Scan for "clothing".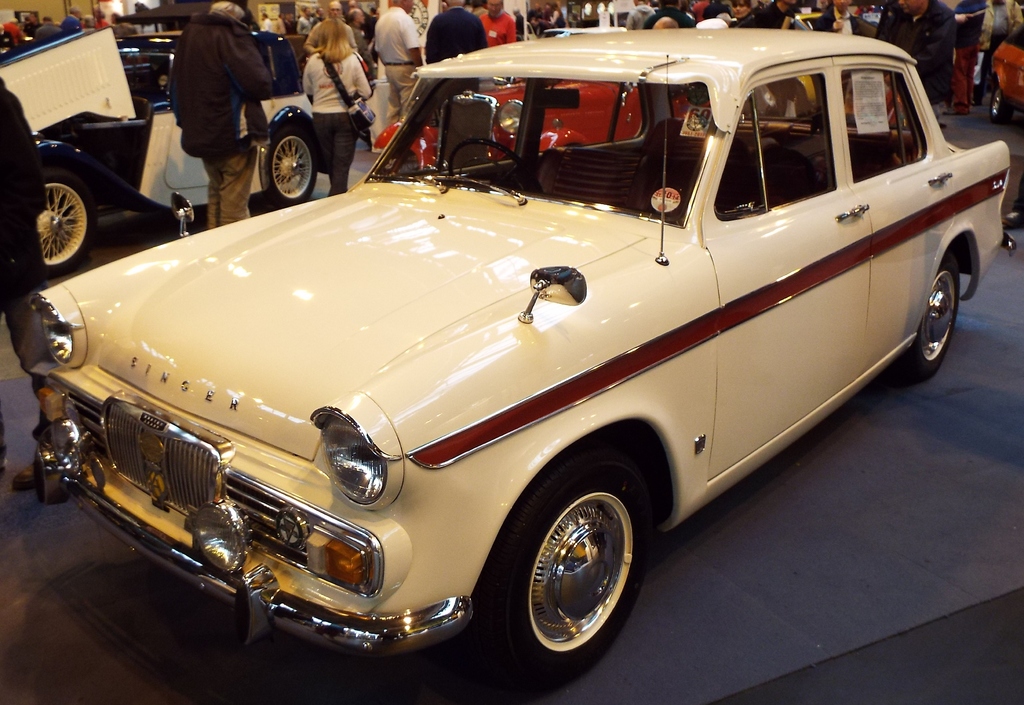
Scan result: (303,39,367,193).
